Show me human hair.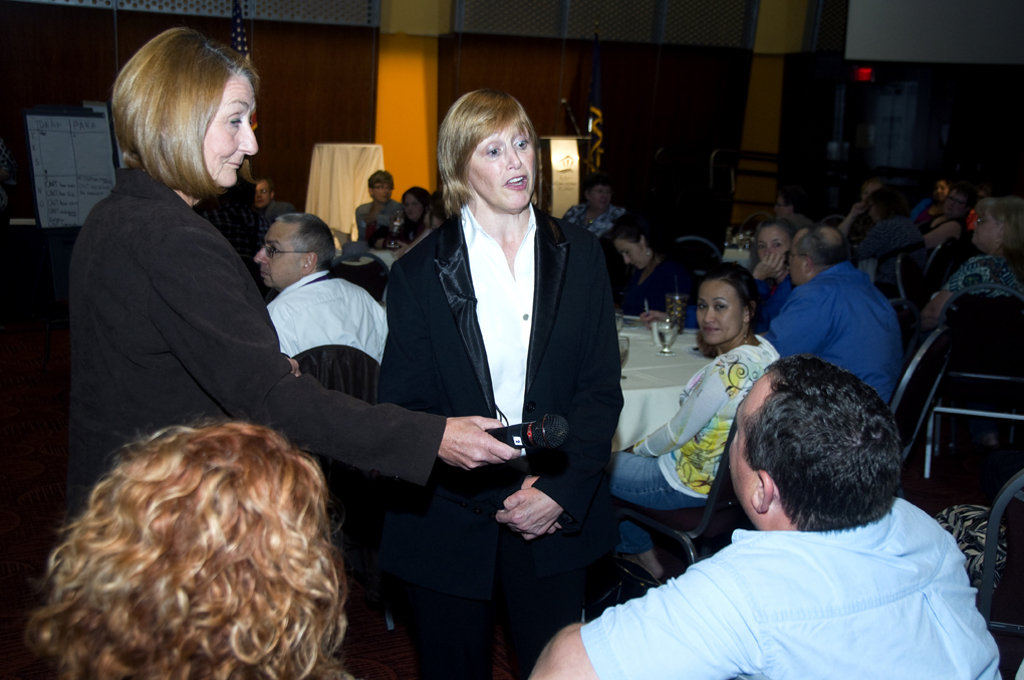
human hair is here: 276, 211, 336, 272.
